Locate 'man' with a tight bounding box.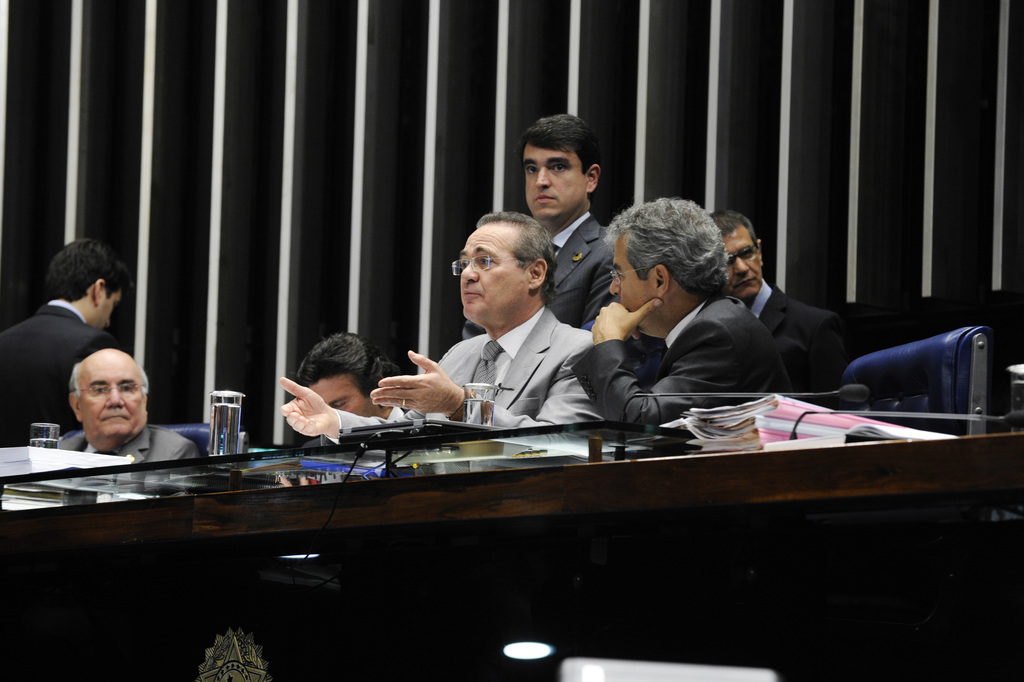
left=288, top=325, right=393, bottom=422.
